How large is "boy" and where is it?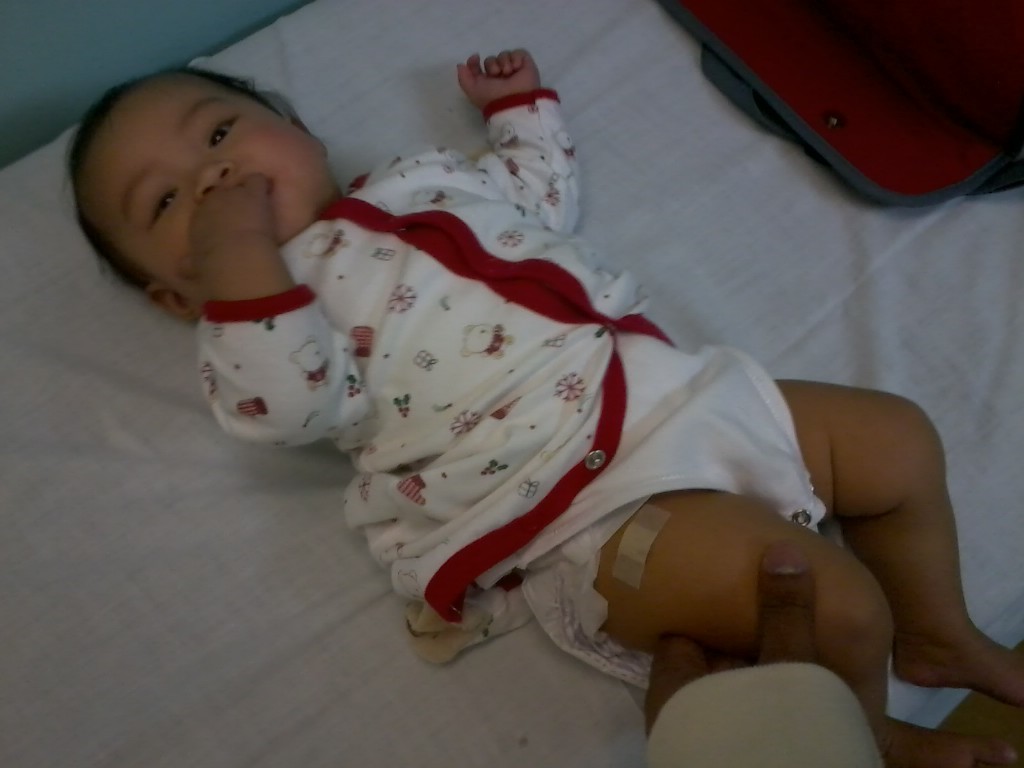
Bounding box: x1=67, y1=0, x2=932, y2=727.
